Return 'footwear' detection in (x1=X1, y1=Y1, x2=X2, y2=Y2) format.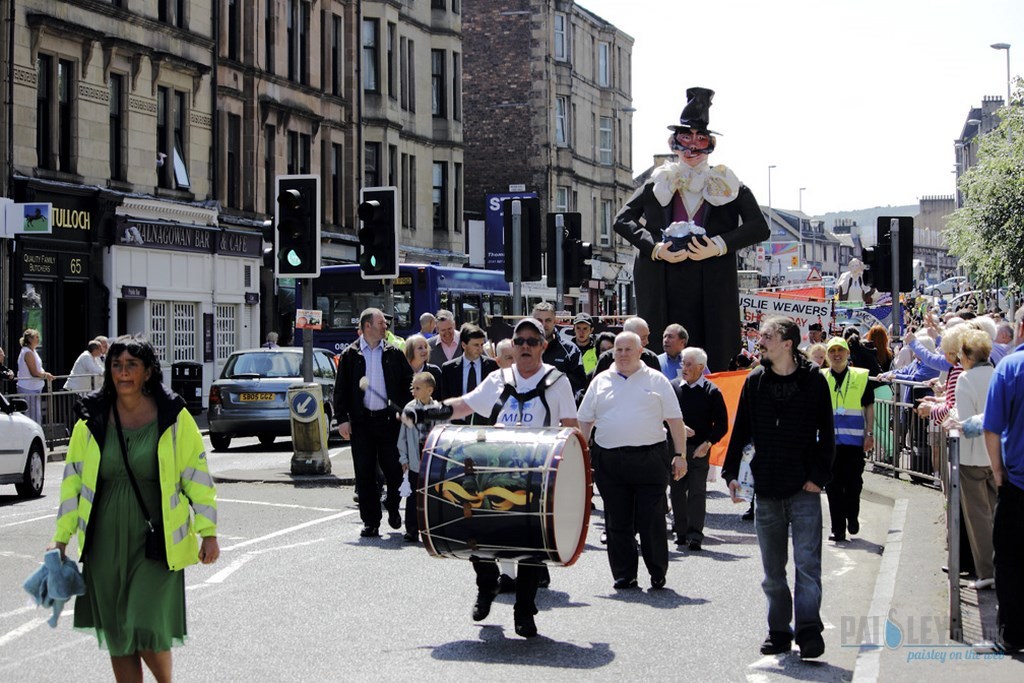
(x1=388, y1=505, x2=400, y2=530).
